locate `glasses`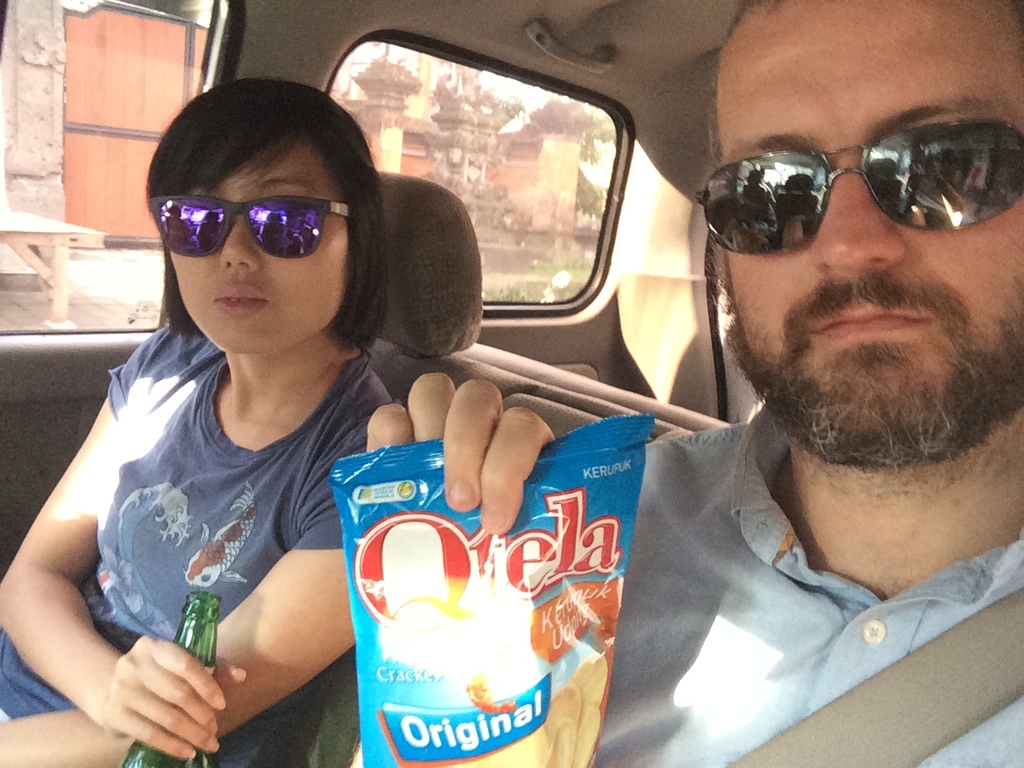
detection(144, 190, 356, 259)
